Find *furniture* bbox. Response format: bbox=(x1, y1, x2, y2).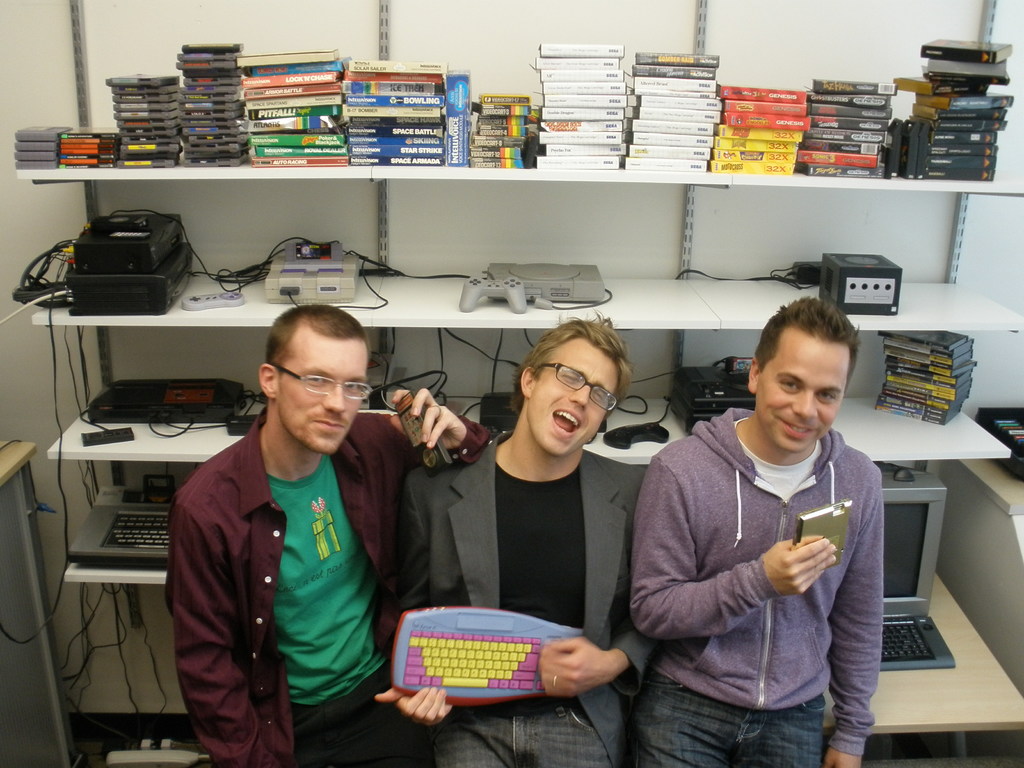
bbox=(0, 438, 81, 767).
